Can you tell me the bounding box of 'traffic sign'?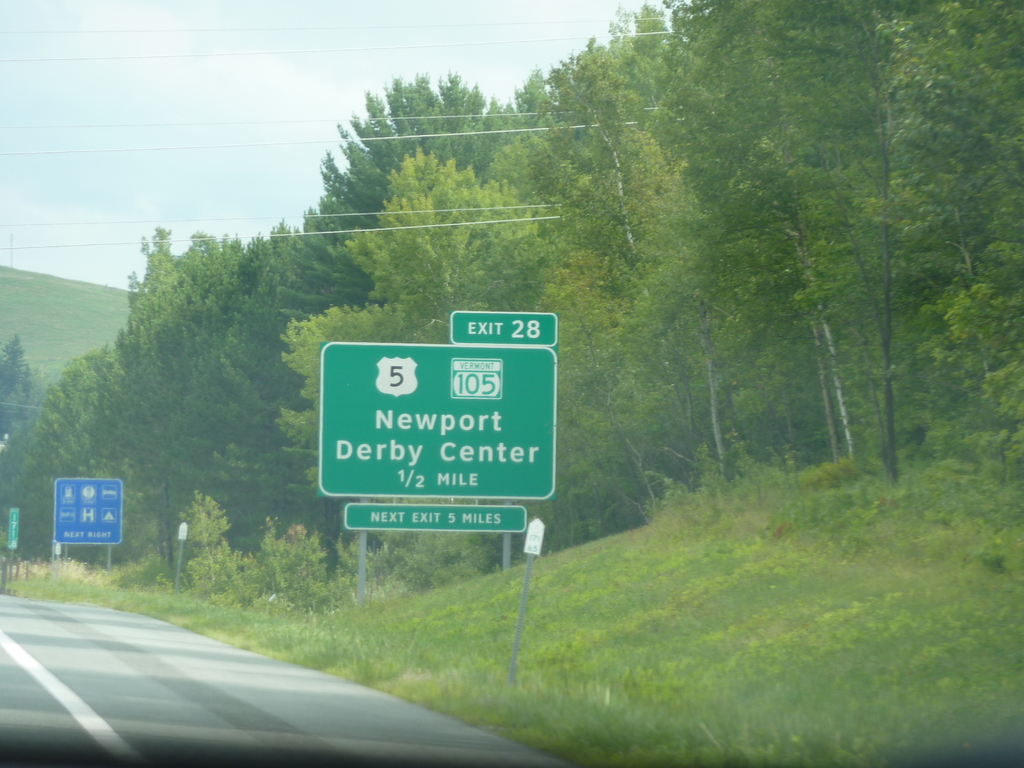
<region>51, 475, 123, 547</region>.
